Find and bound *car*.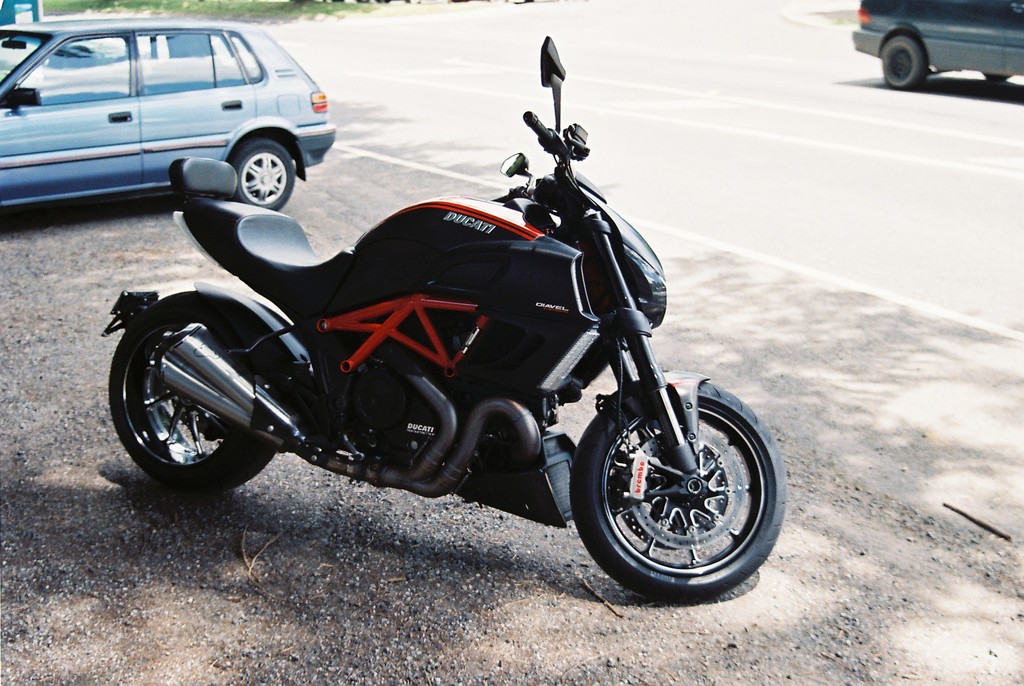
Bound: detection(851, 0, 1023, 91).
